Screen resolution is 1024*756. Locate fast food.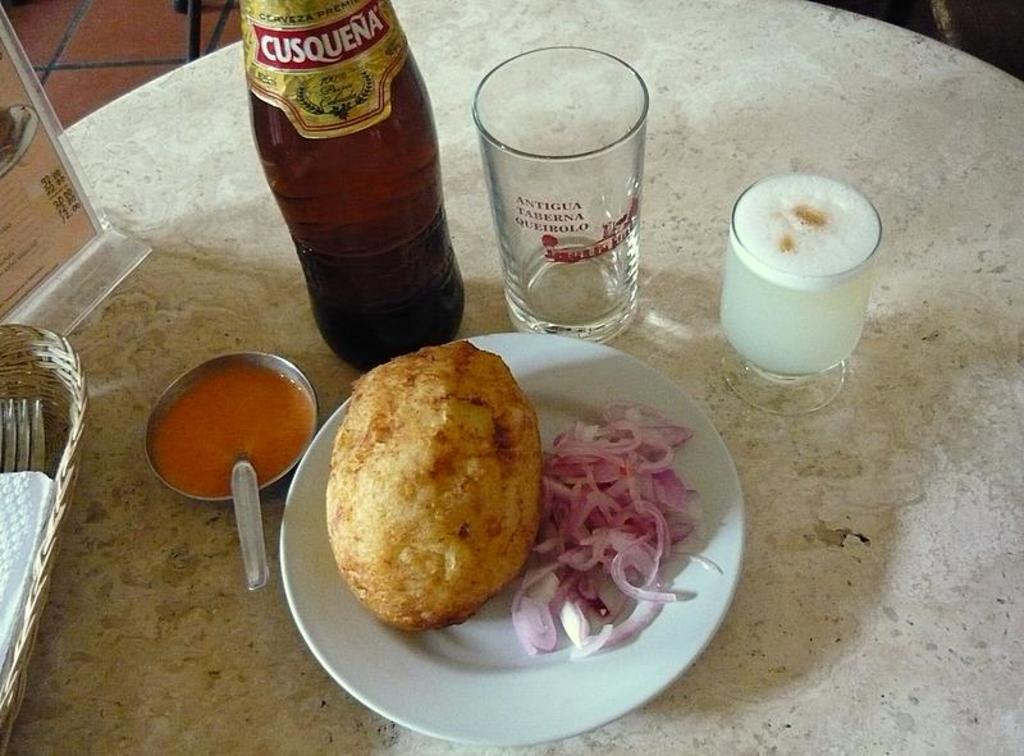
(x1=300, y1=335, x2=548, y2=641).
